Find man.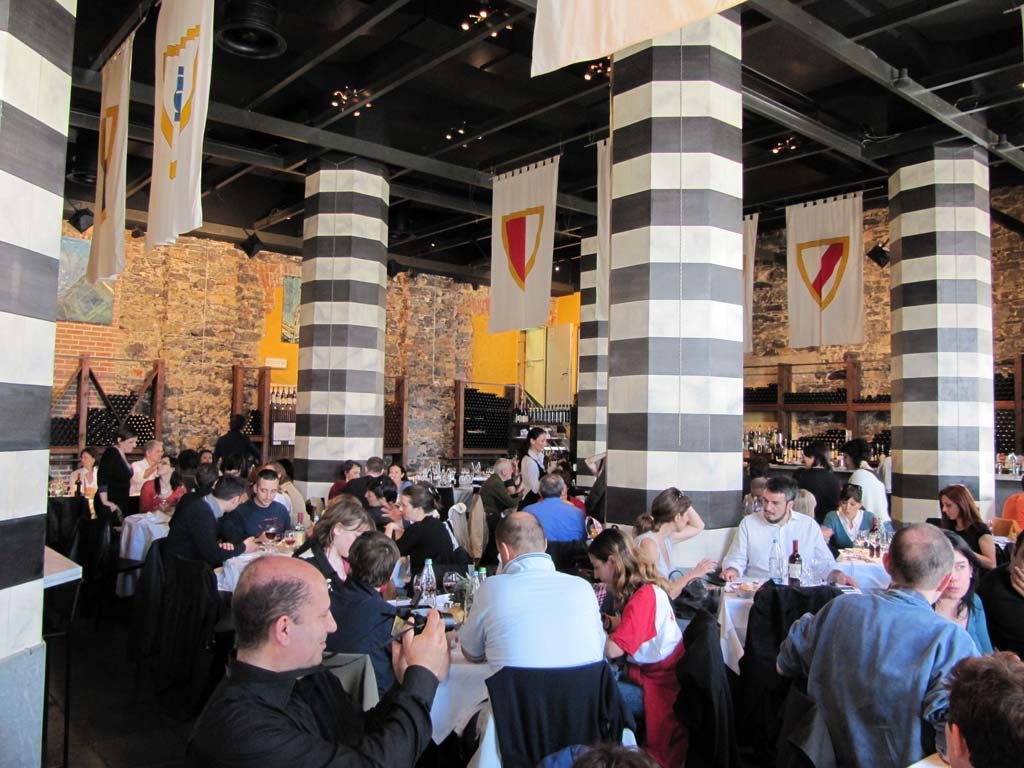
[128, 442, 172, 492].
